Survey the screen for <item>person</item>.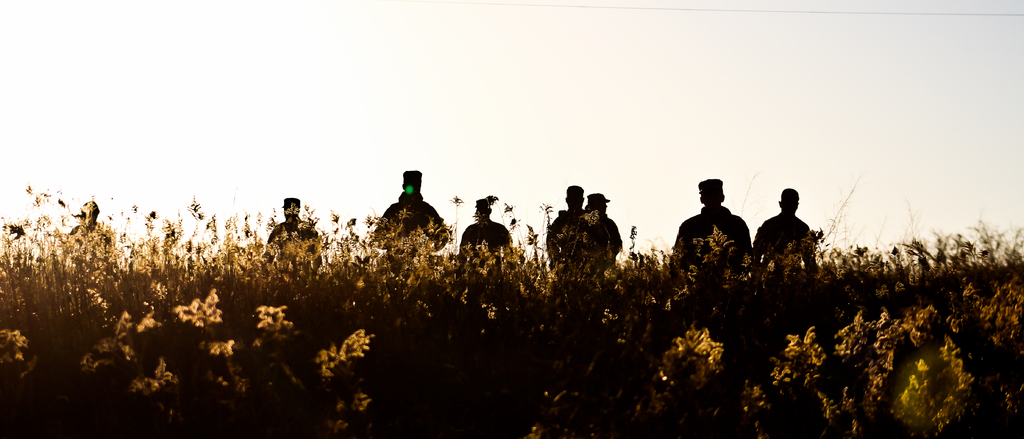
Survey found: left=374, top=170, right=450, bottom=256.
